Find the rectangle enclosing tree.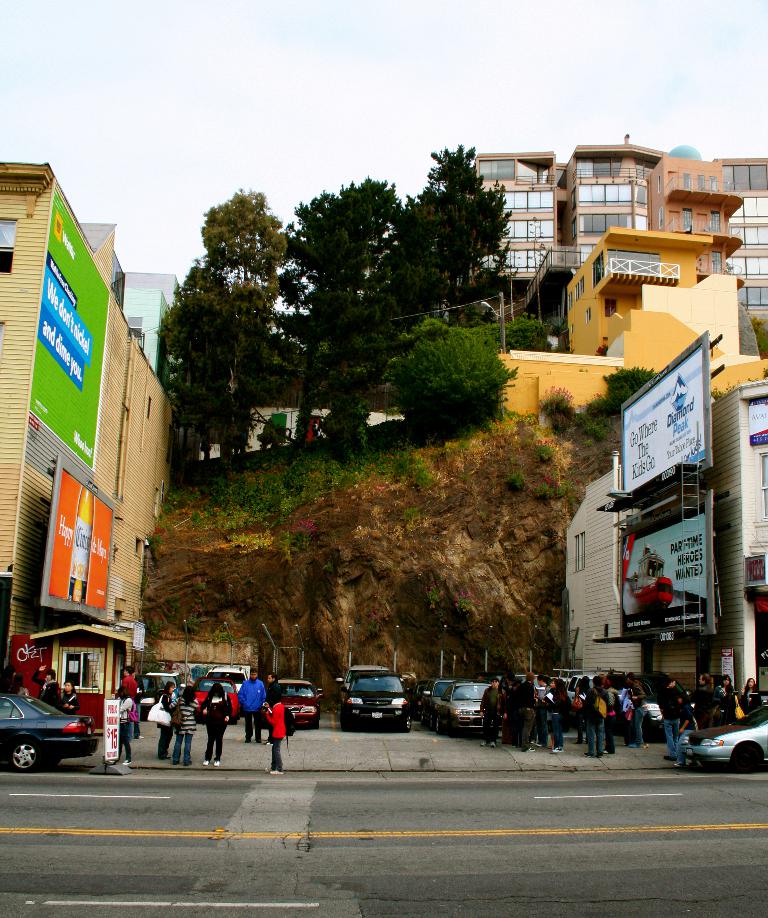
BBox(155, 278, 294, 516).
